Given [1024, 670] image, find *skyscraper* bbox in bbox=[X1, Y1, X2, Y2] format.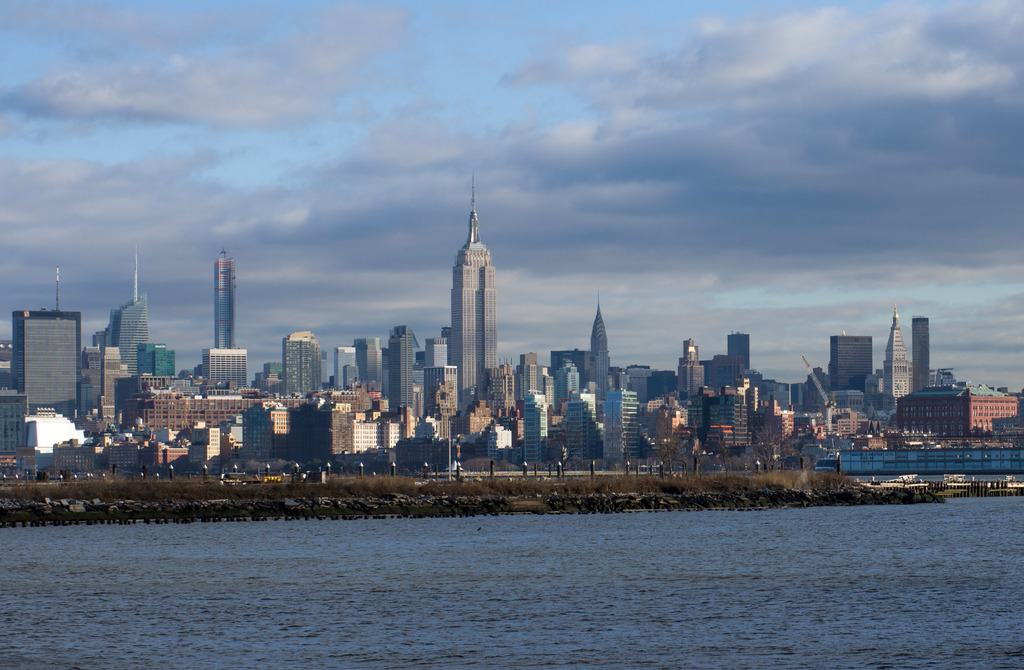
bbox=[832, 330, 872, 389].
